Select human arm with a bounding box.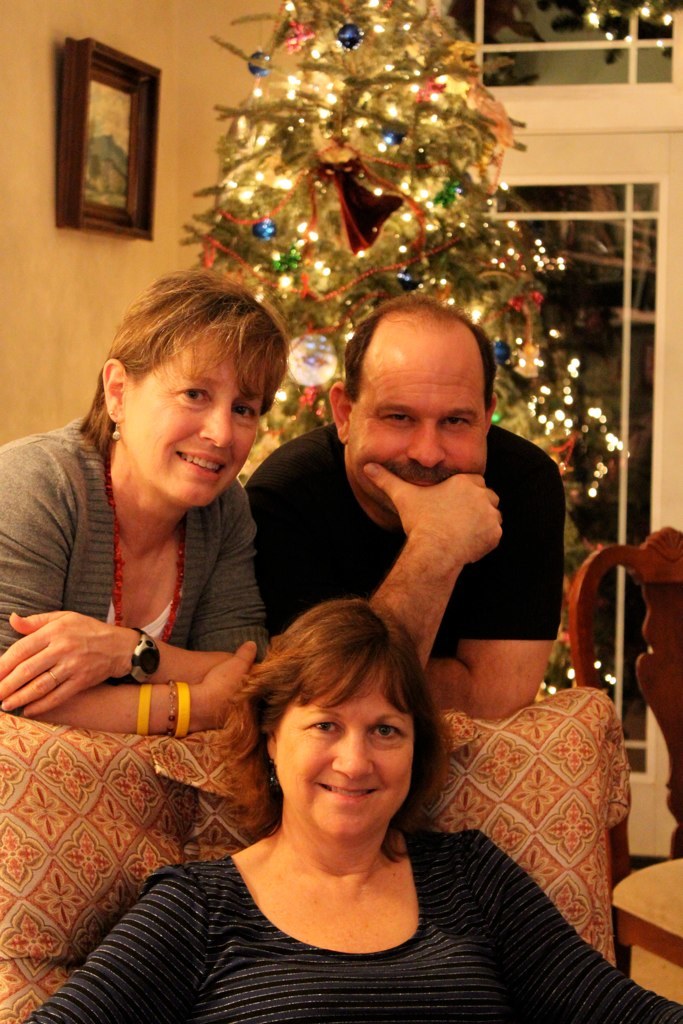
{"left": 11, "top": 859, "right": 210, "bottom": 1023}.
